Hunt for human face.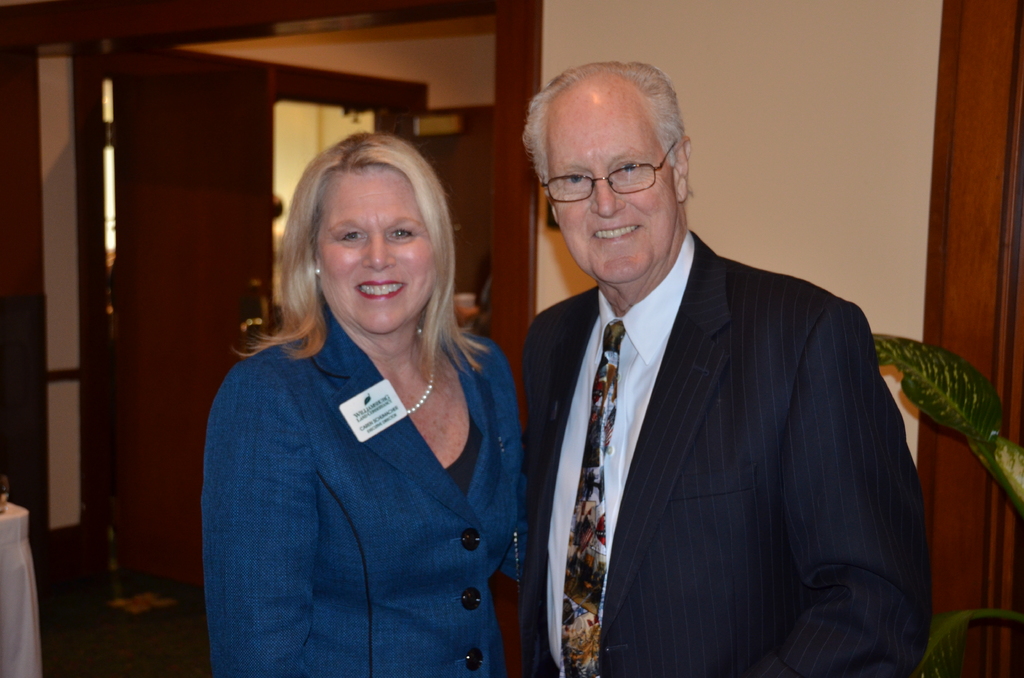
Hunted down at [318,164,436,332].
